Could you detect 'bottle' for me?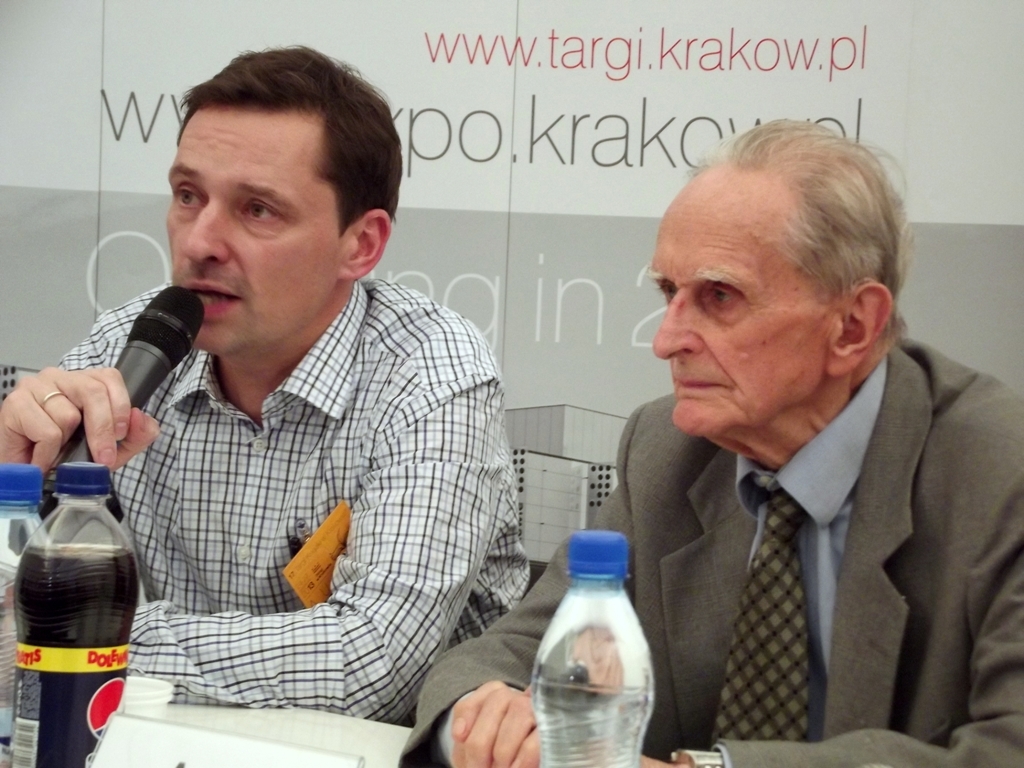
Detection result: <region>508, 531, 668, 759</region>.
